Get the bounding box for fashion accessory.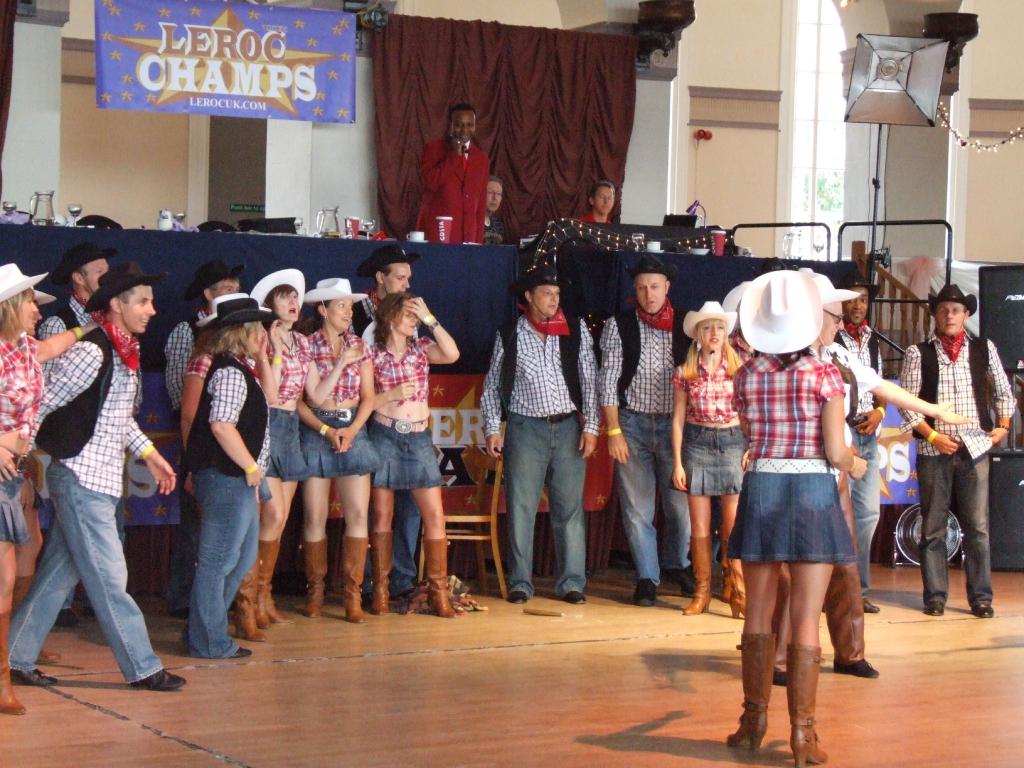
box(927, 429, 938, 443).
